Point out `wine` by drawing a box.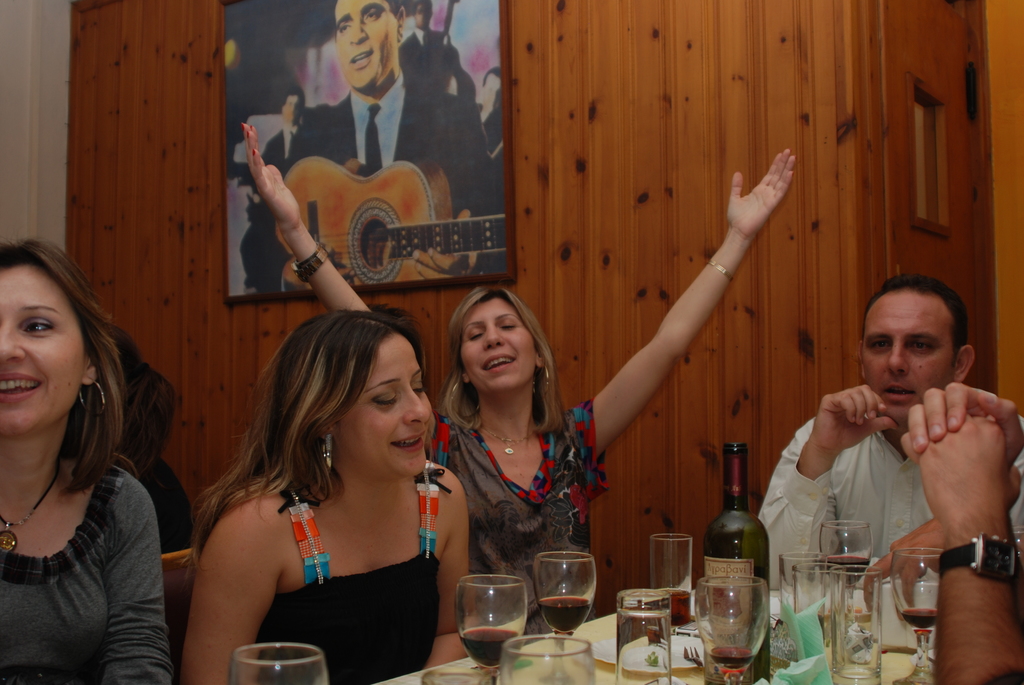
[709,565,767,684].
